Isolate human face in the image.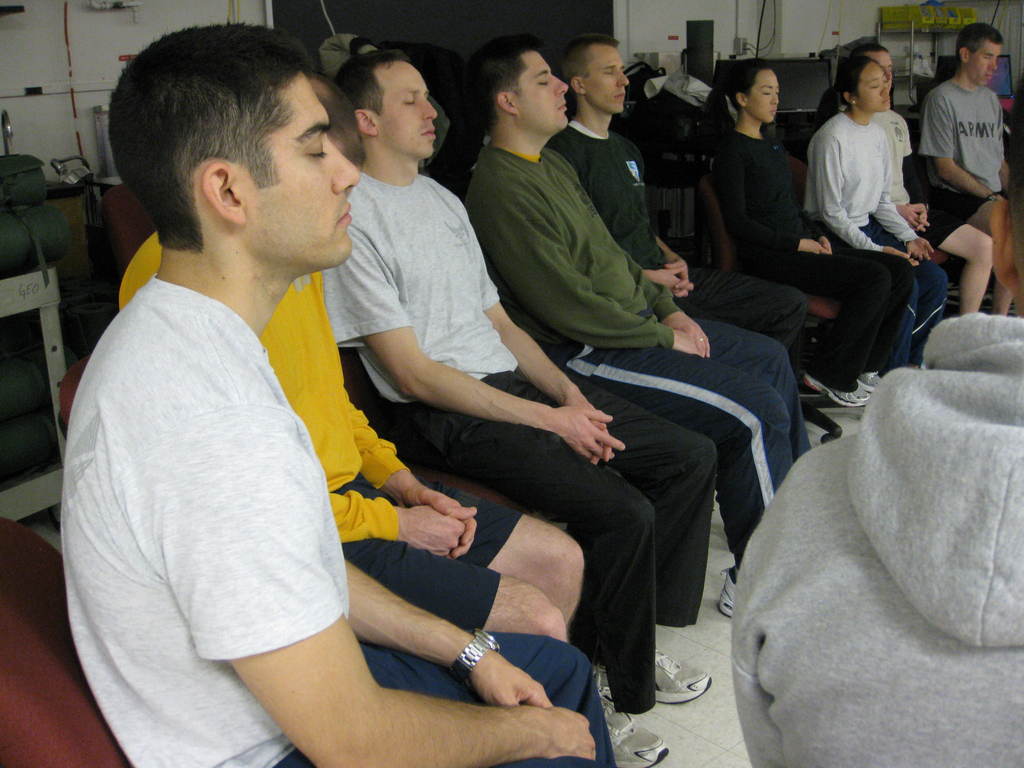
Isolated region: rect(858, 64, 889, 113).
